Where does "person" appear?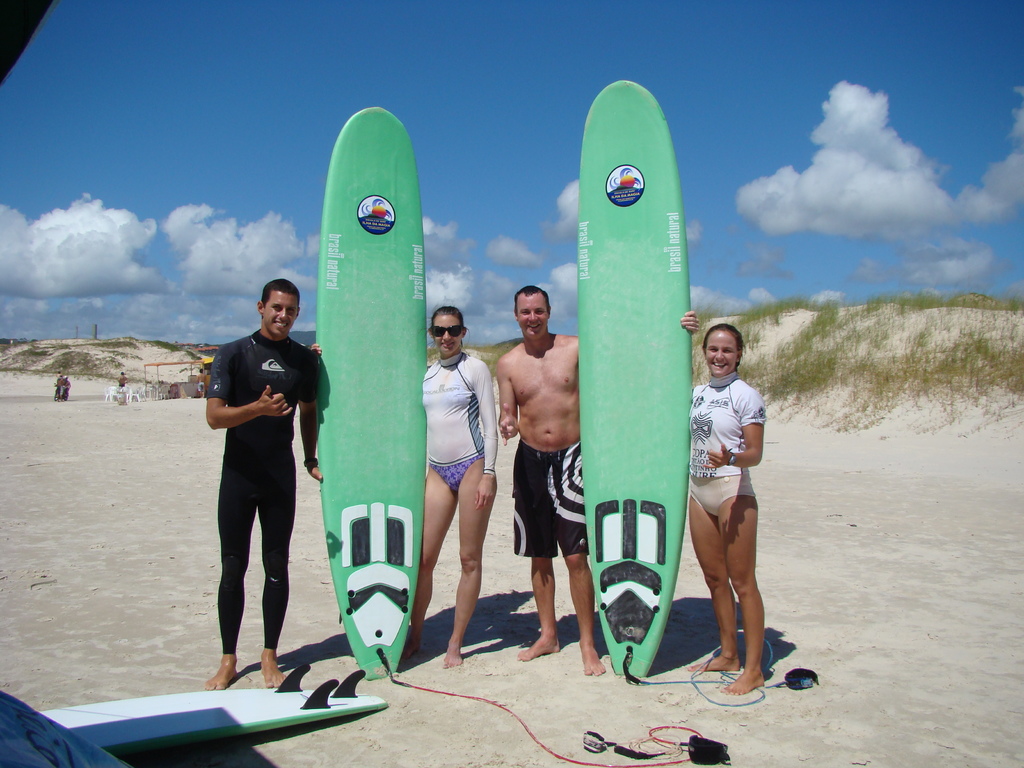
Appears at crop(408, 305, 505, 674).
